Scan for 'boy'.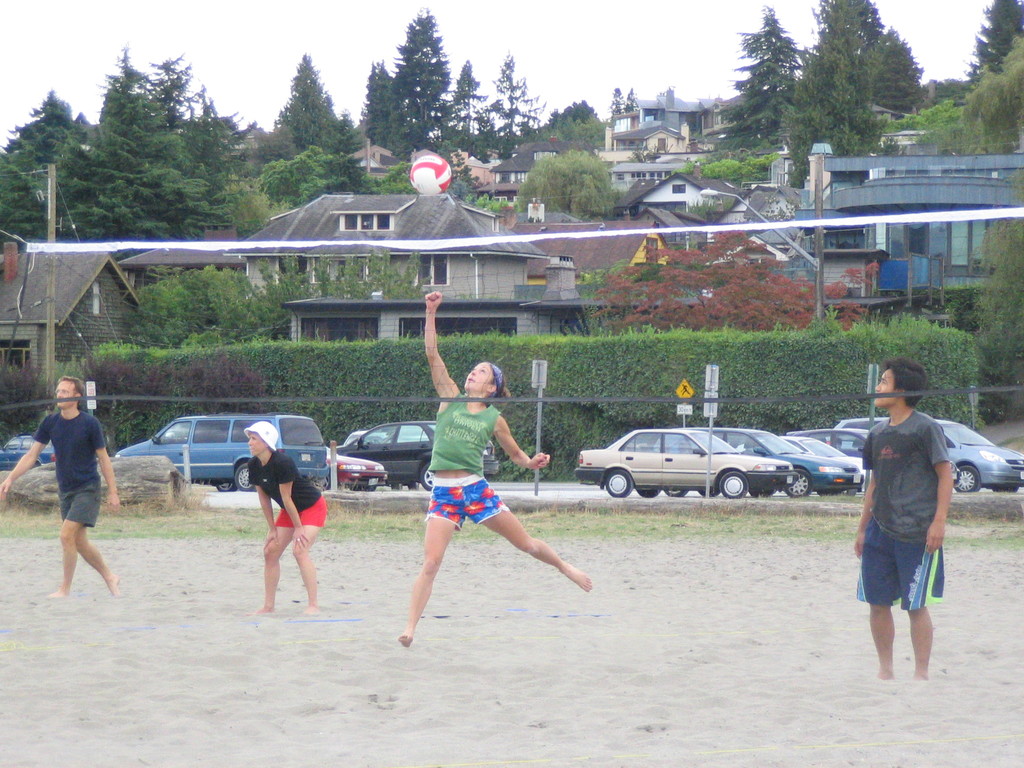
Scan result: 847/355/963/684.
